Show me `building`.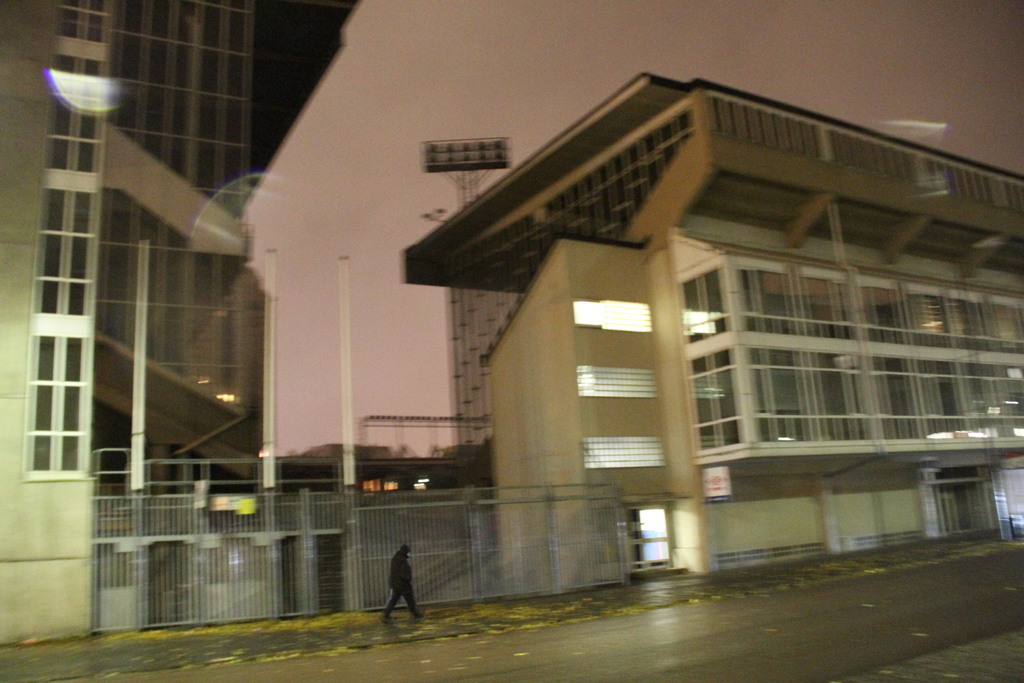
`building` is here: 0/0/364/646.
